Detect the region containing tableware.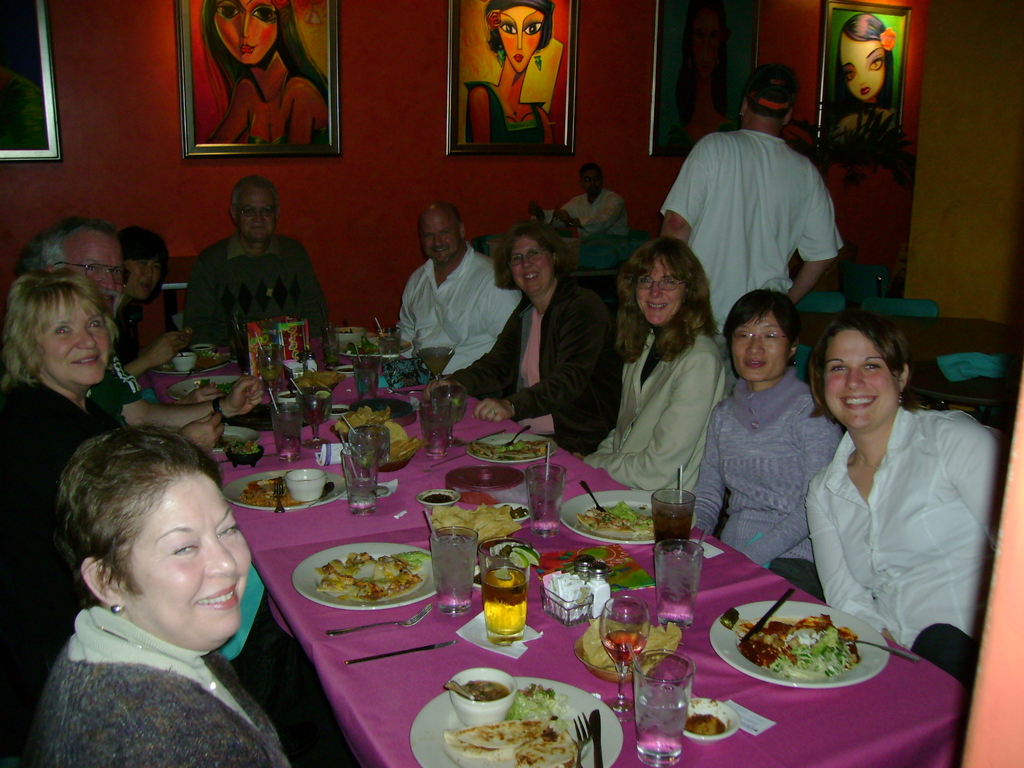
(195, 344, 209, 350).
